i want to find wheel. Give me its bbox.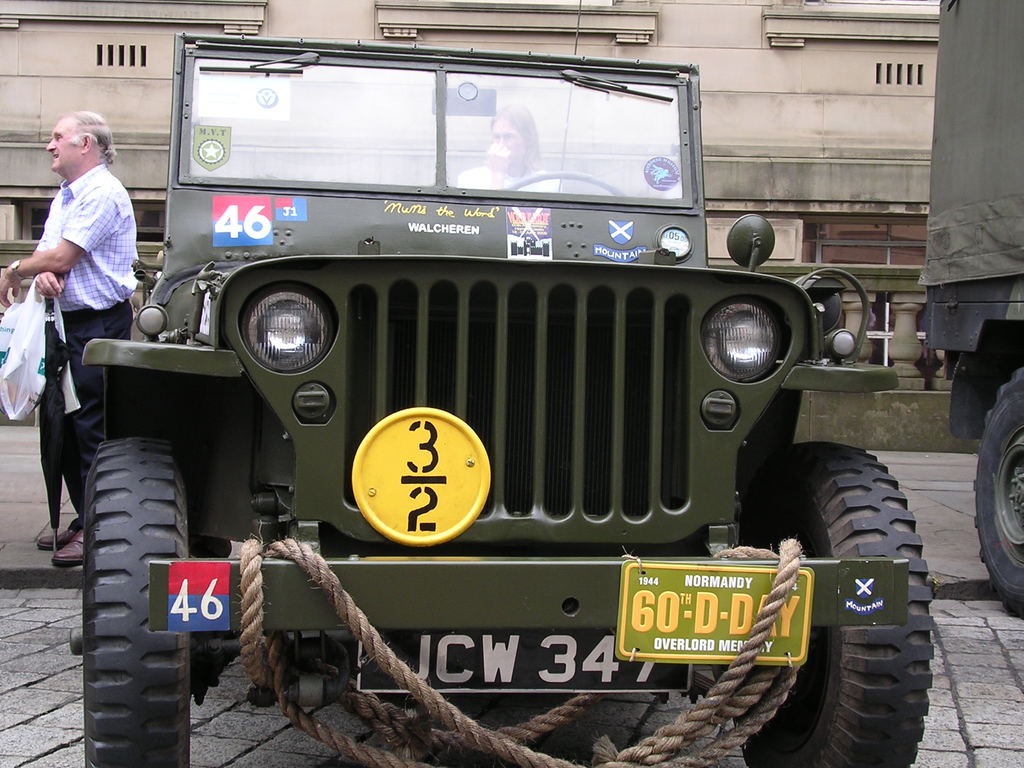
(67,446,199,767).
